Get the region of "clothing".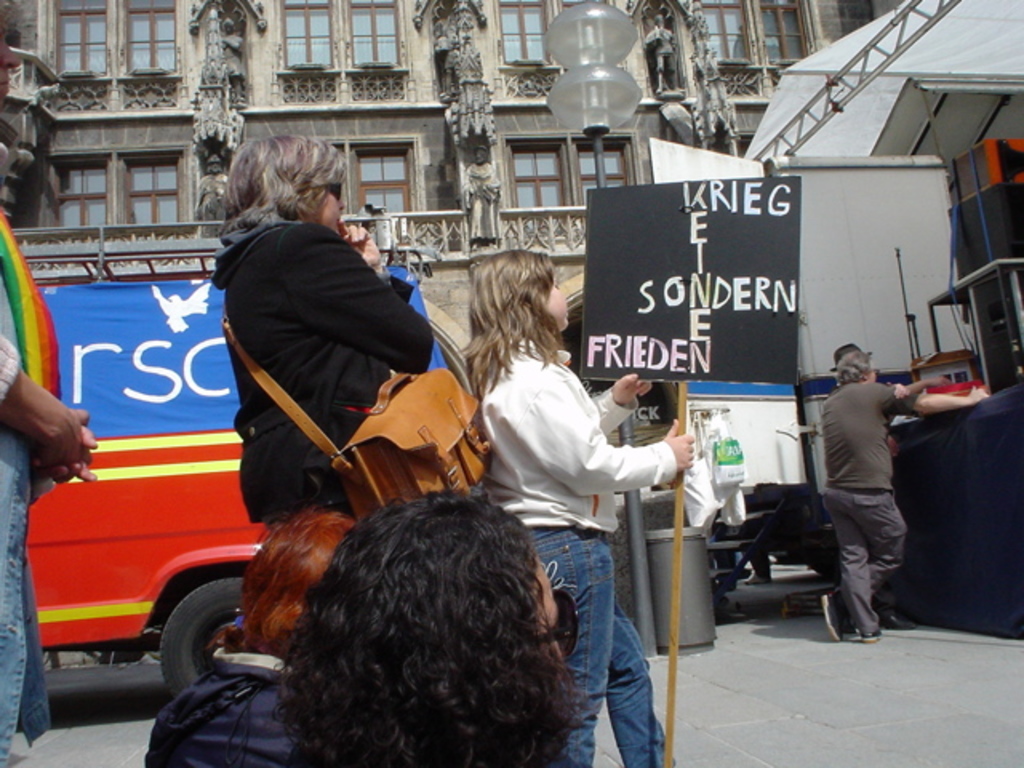
bbox=[821, 378, 915, 629].
